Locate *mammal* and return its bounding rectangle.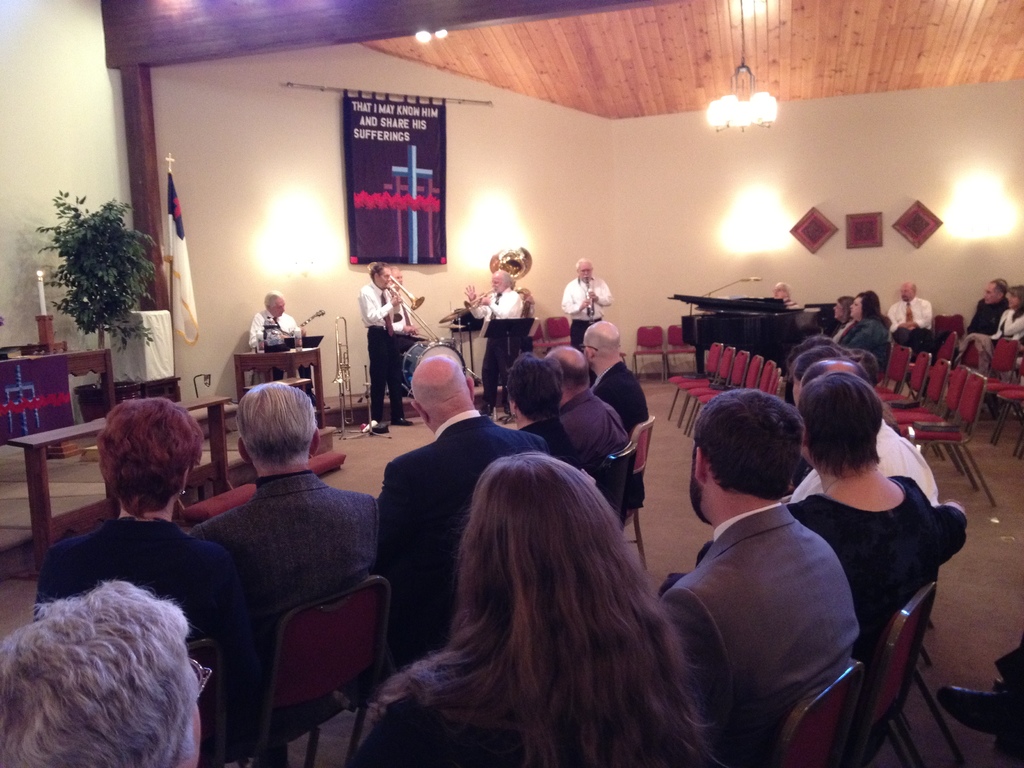
(33, 396, 248, 767).
